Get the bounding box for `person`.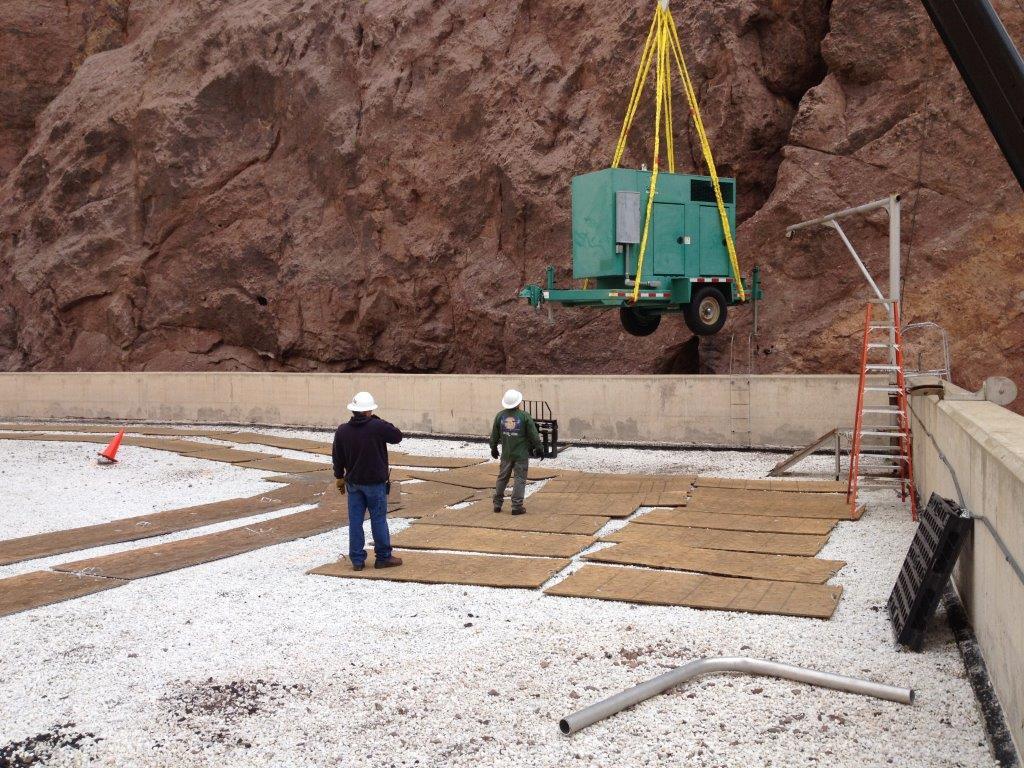
330, 390, 406, 572.
